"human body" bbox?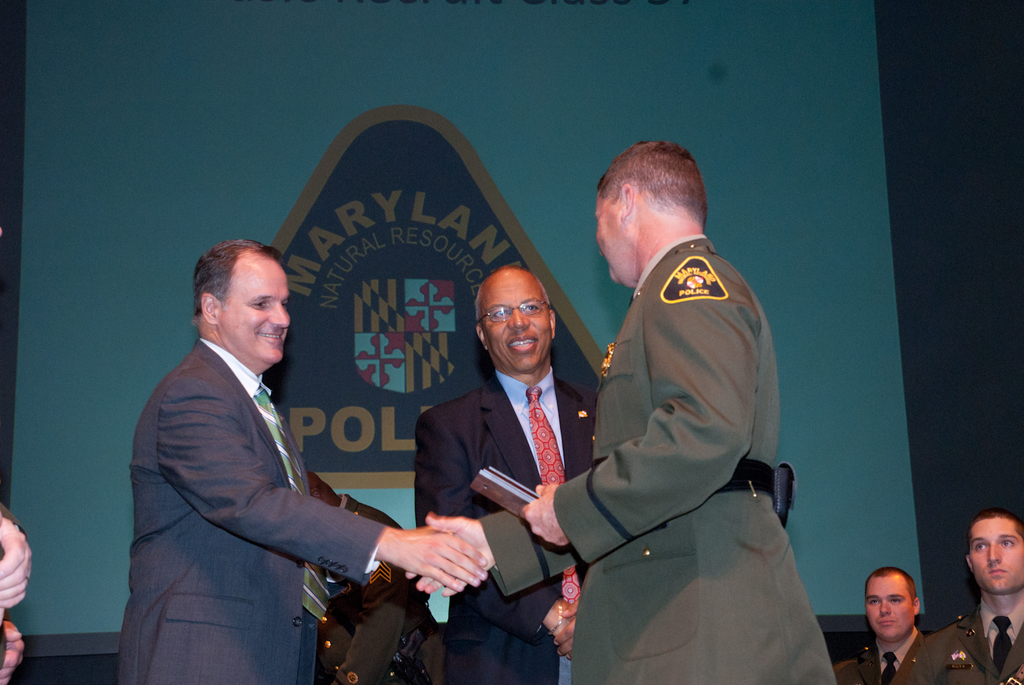
rect(906, 600, 1023, 684)
